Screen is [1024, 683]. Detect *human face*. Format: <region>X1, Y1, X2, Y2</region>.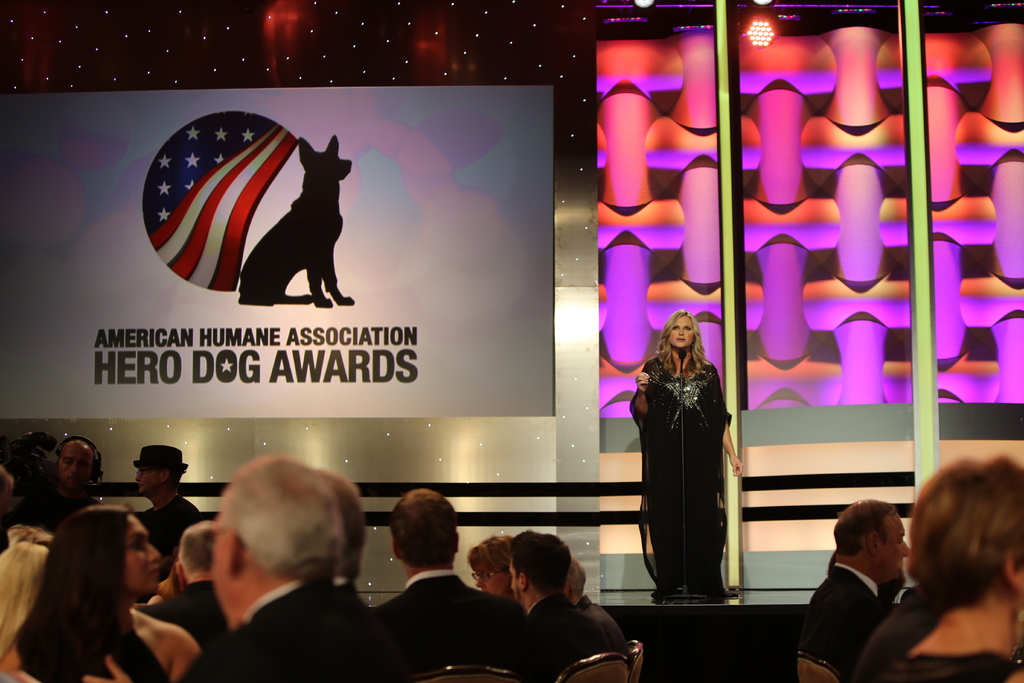
<region>122, 513, 162, 604</region>.
